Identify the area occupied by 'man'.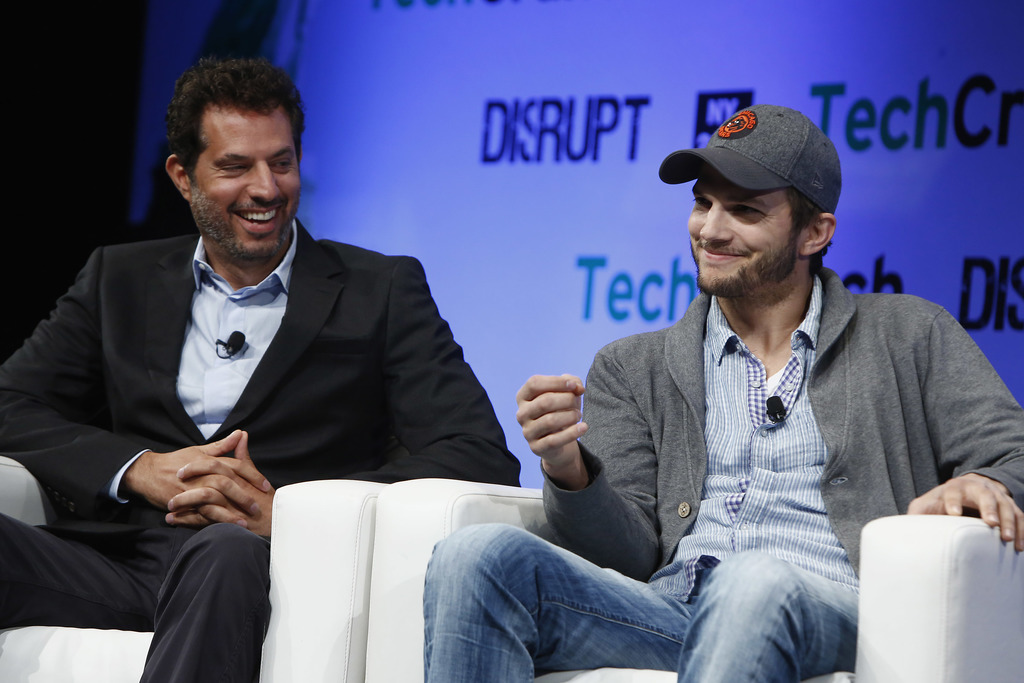
Area: Rect(420, 107, 1023, 682).
